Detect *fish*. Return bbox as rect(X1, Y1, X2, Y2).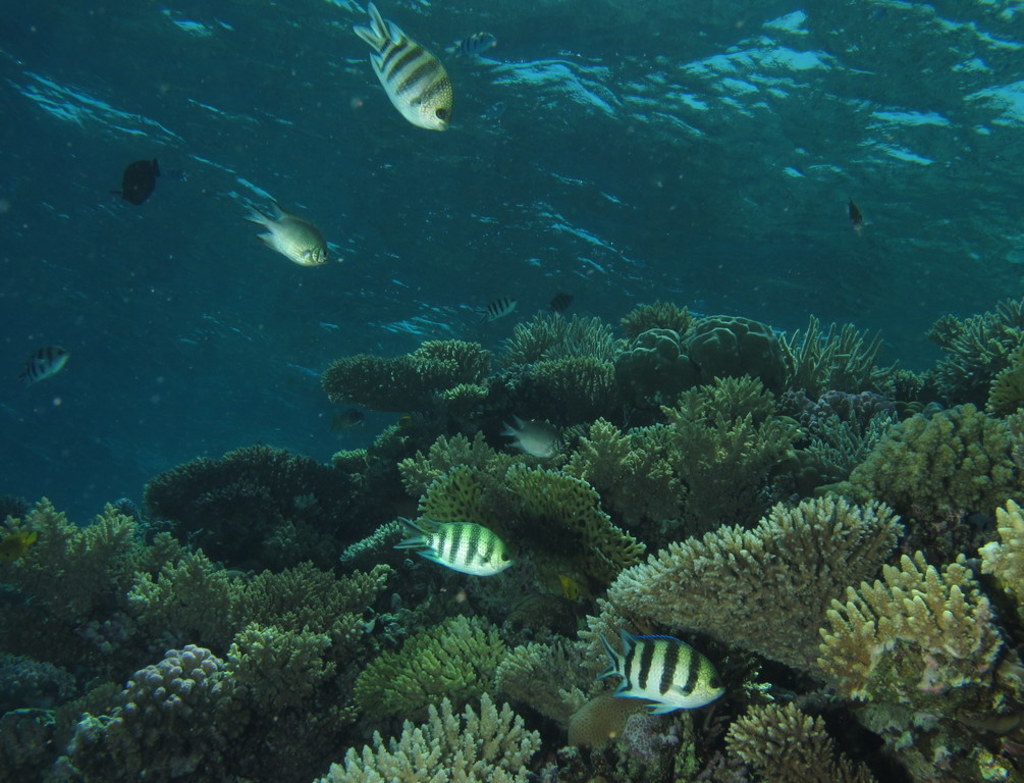
rect(391, 507, 513, 575).
